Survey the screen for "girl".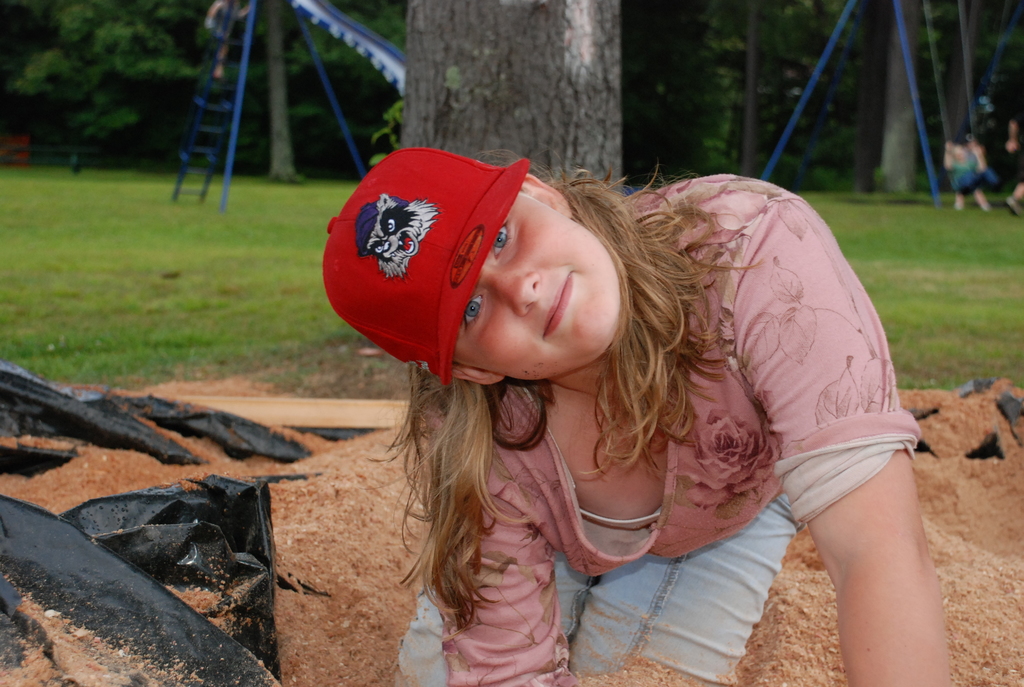
Survey found: rect(325, 152, 952, 686).
